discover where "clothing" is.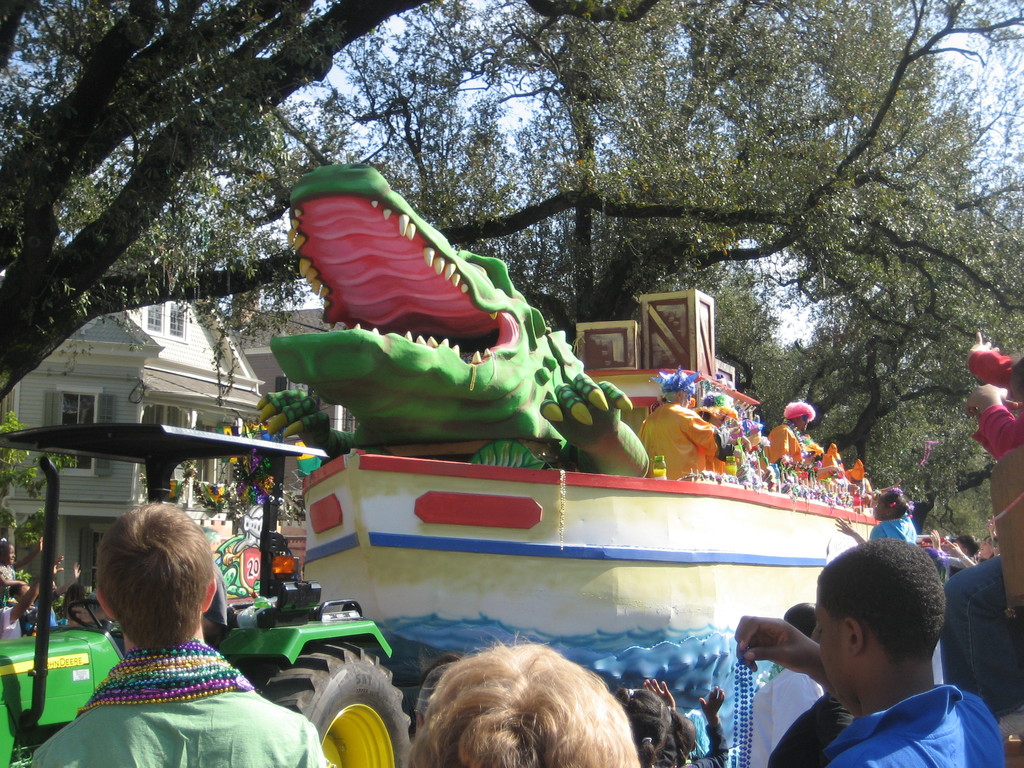
Discovered at [x1=753, y1=668, x2=824, y2=766].
